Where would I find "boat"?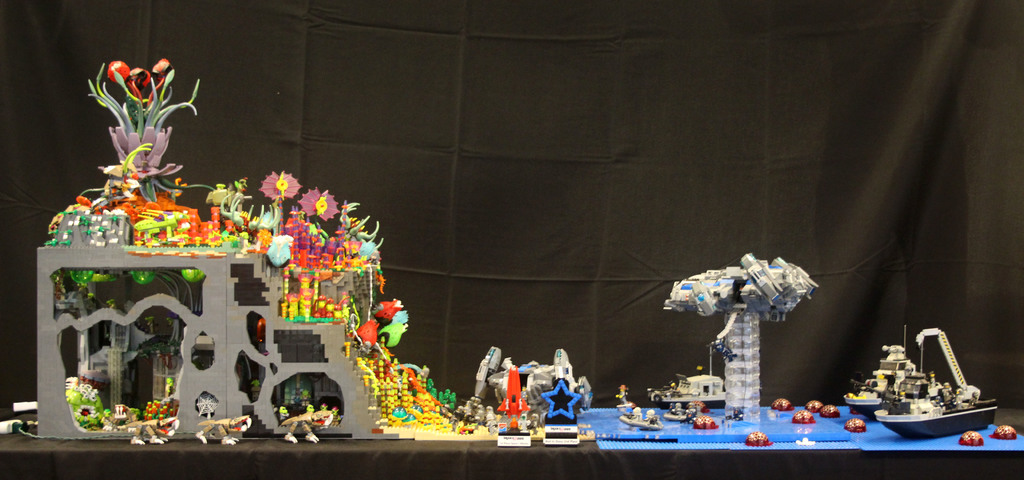
At box=[661, 397, 698, 424].
